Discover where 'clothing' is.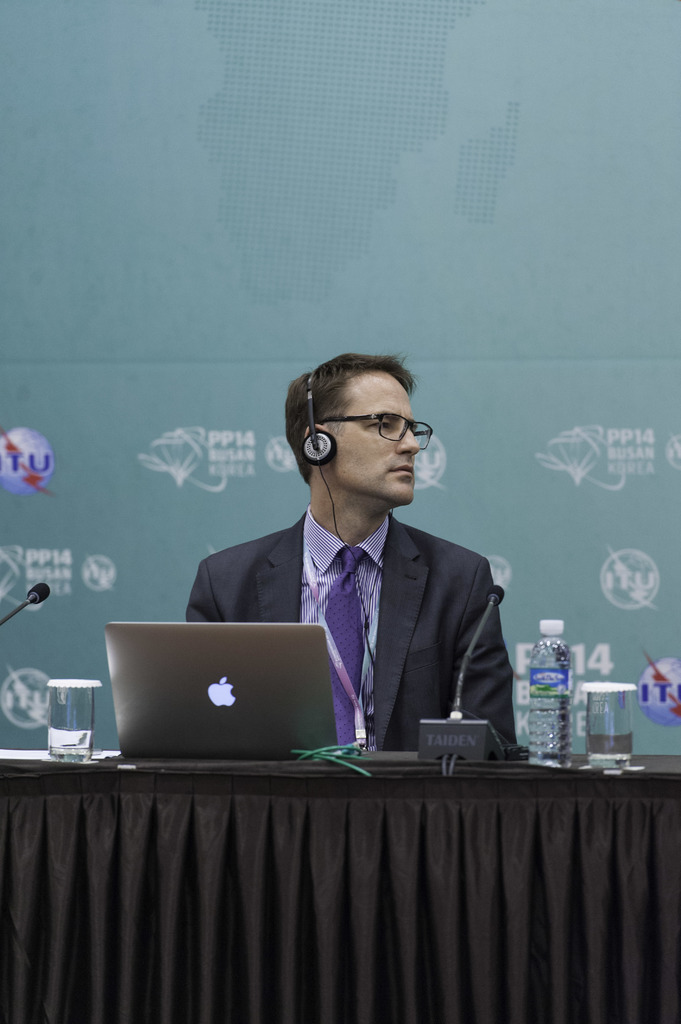
Discovered at l=172, t=464, r=509, b=767.
